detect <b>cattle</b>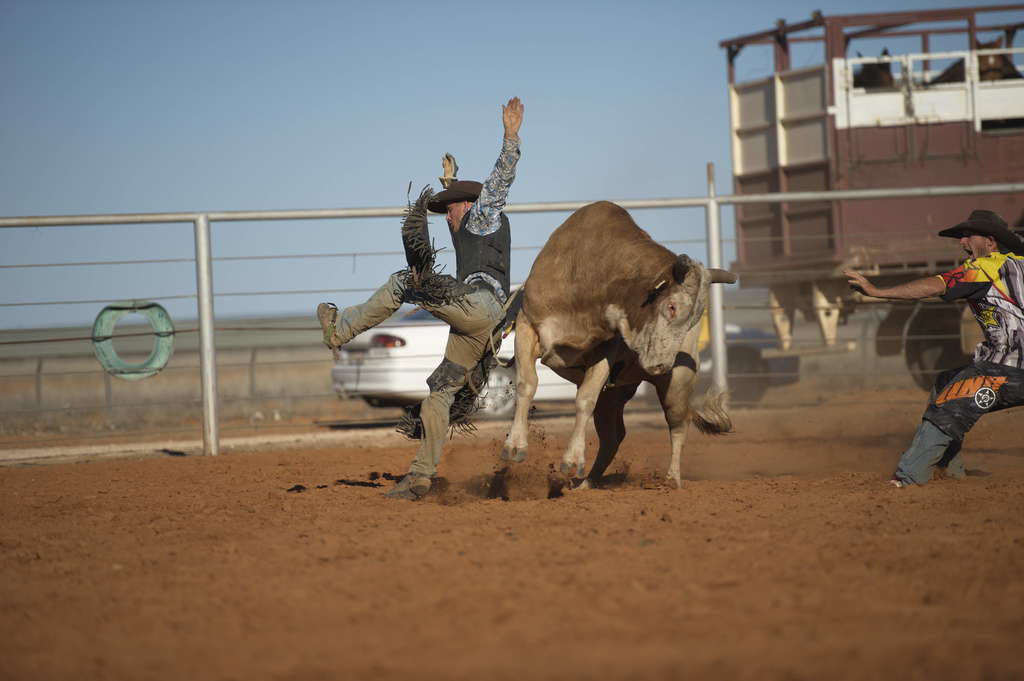
(497, 195, 737, 485)
